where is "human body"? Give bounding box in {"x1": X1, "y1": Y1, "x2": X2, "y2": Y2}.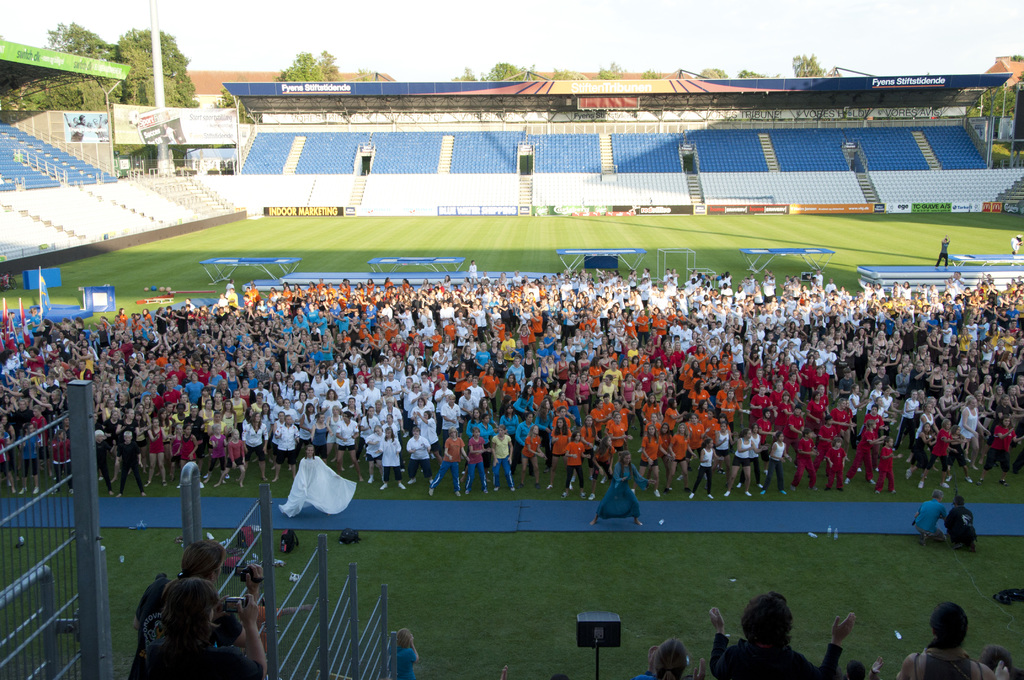
{"x1": 755, "y1": 316, "x2": 804, "y2": 328}.
